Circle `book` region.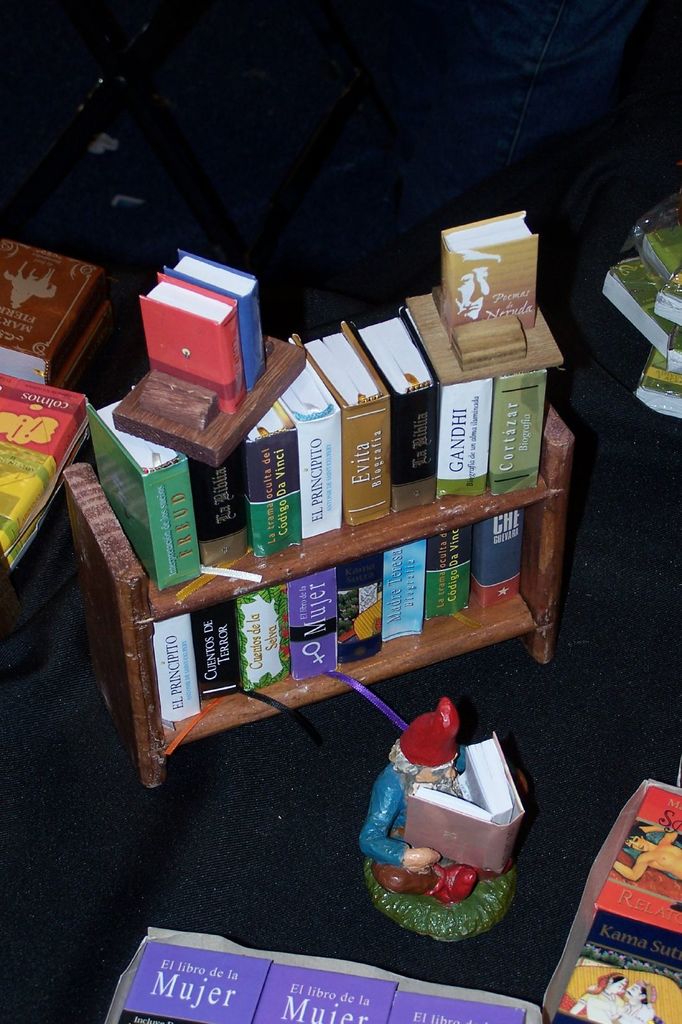
Region: l=0, t=240, r=93, b=386.
